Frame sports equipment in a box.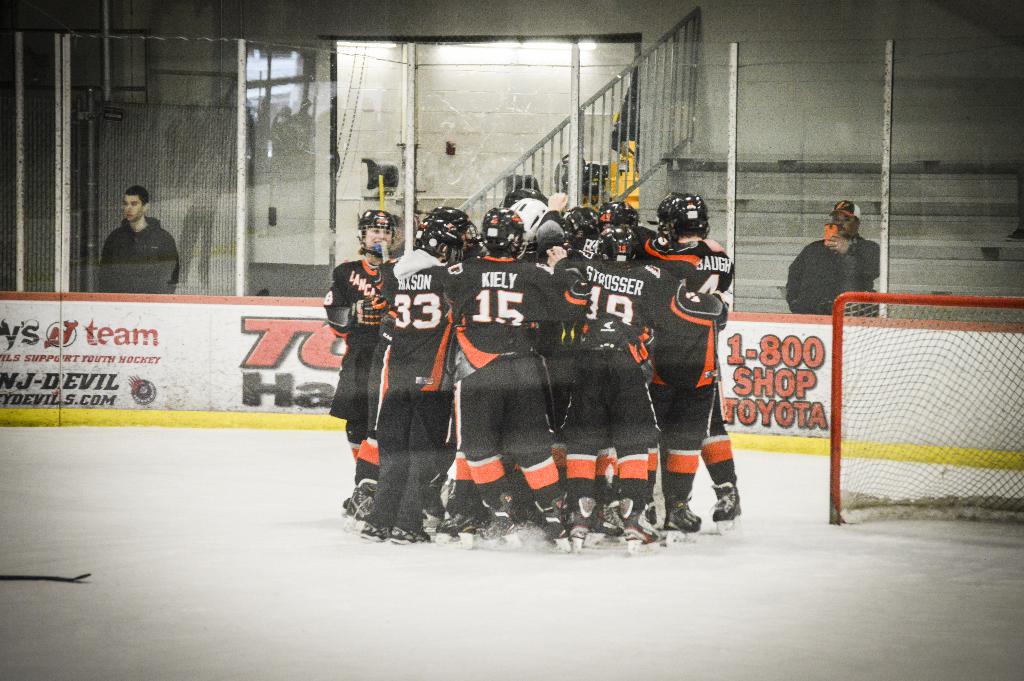
region(664, 195, 711, 239).
